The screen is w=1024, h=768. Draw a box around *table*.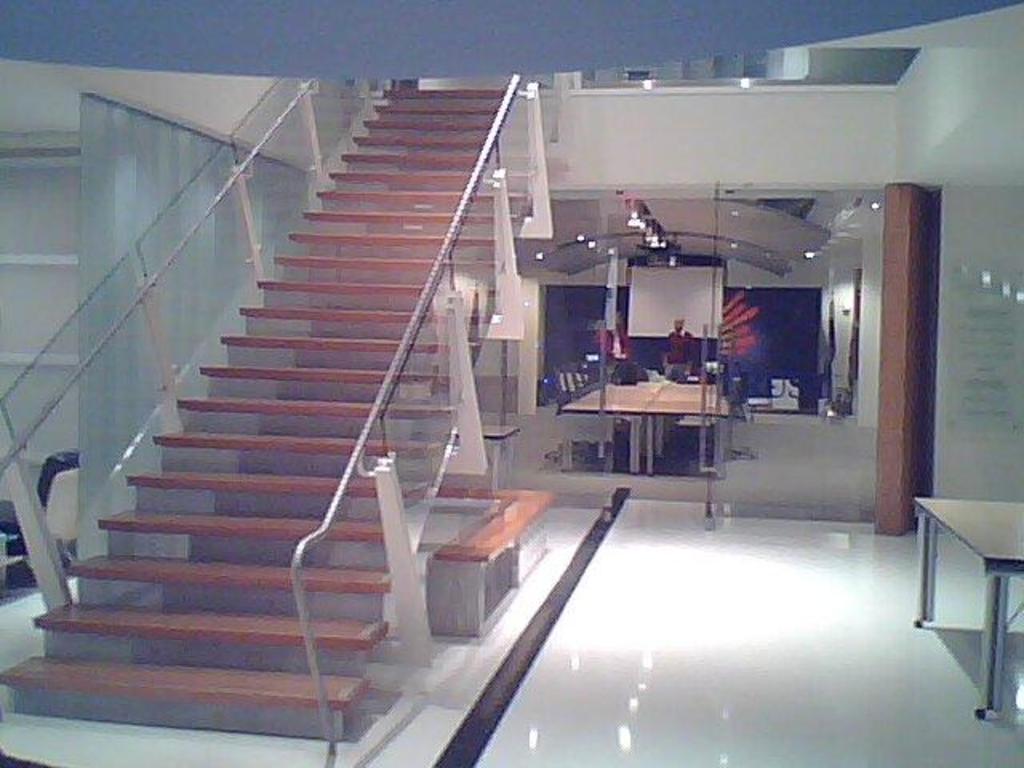
[906,494,1008,690].
